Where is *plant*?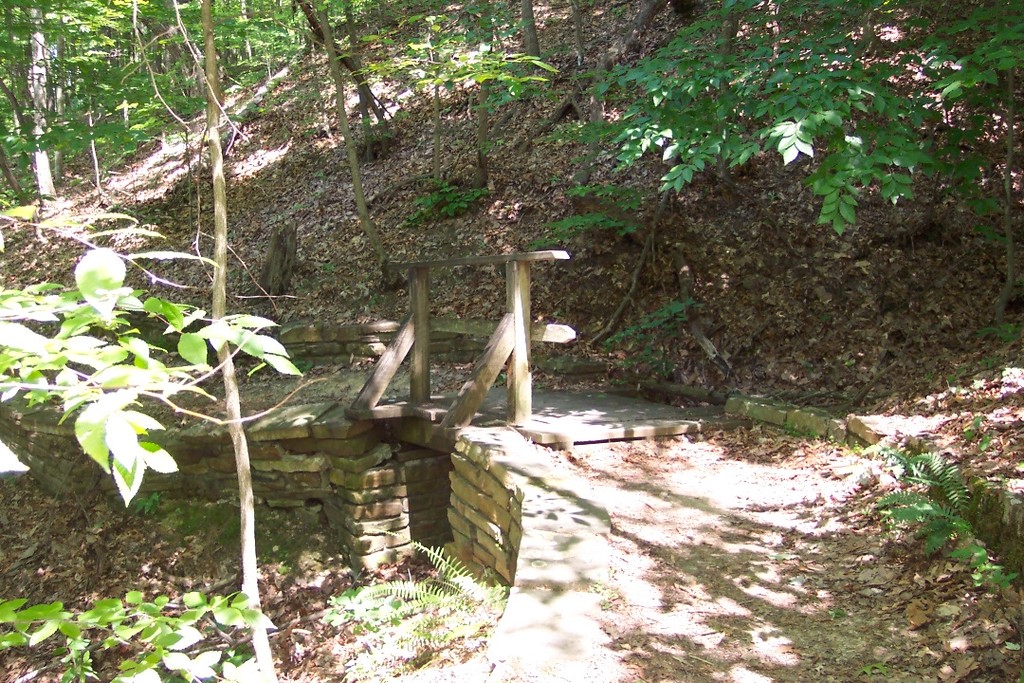
{"x1": 530, "y1": 217, "x2": 639, "y2": 261}.
